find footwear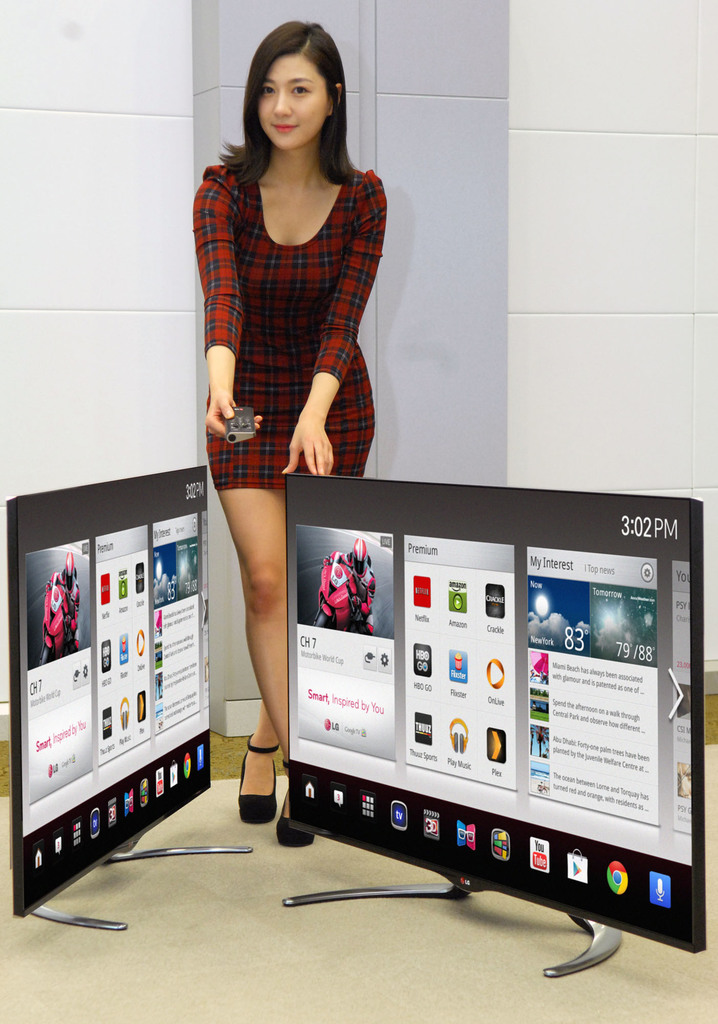
[272,758,326,848]
